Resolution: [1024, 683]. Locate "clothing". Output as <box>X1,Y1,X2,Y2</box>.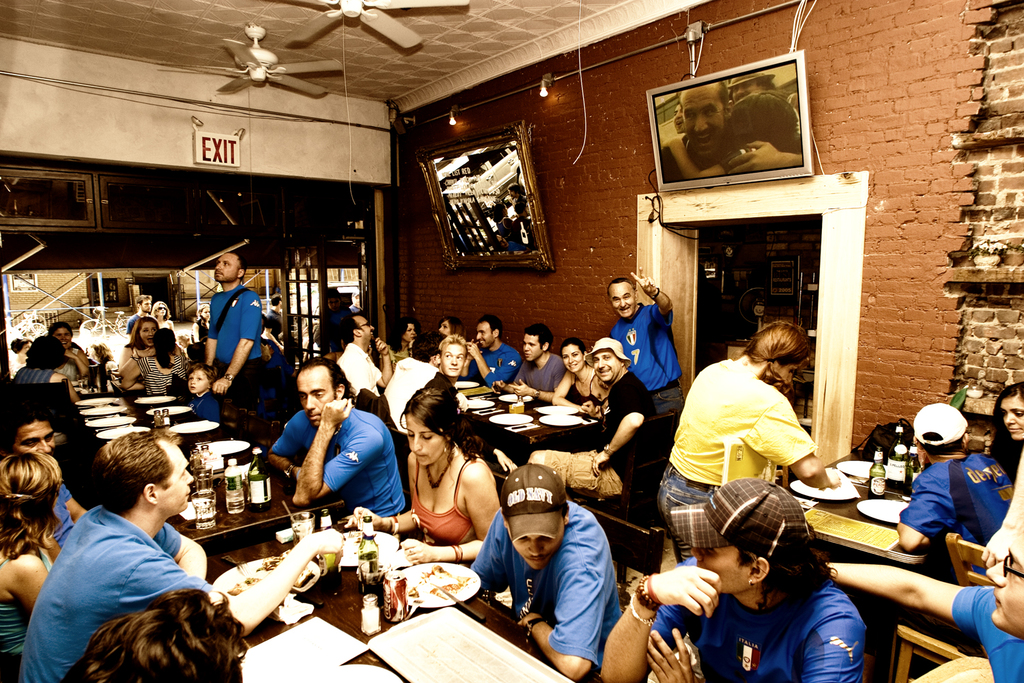
<box>31,479,225,669</box>.
